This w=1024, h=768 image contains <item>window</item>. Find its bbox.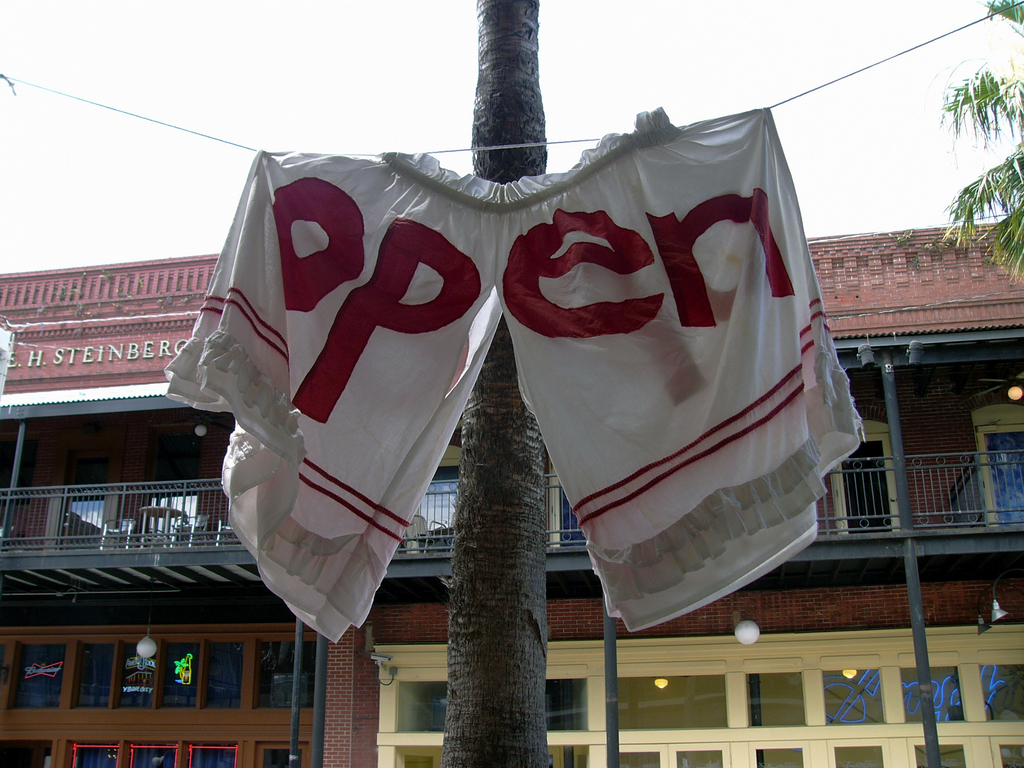
detection(181, 742, 241, 767).
